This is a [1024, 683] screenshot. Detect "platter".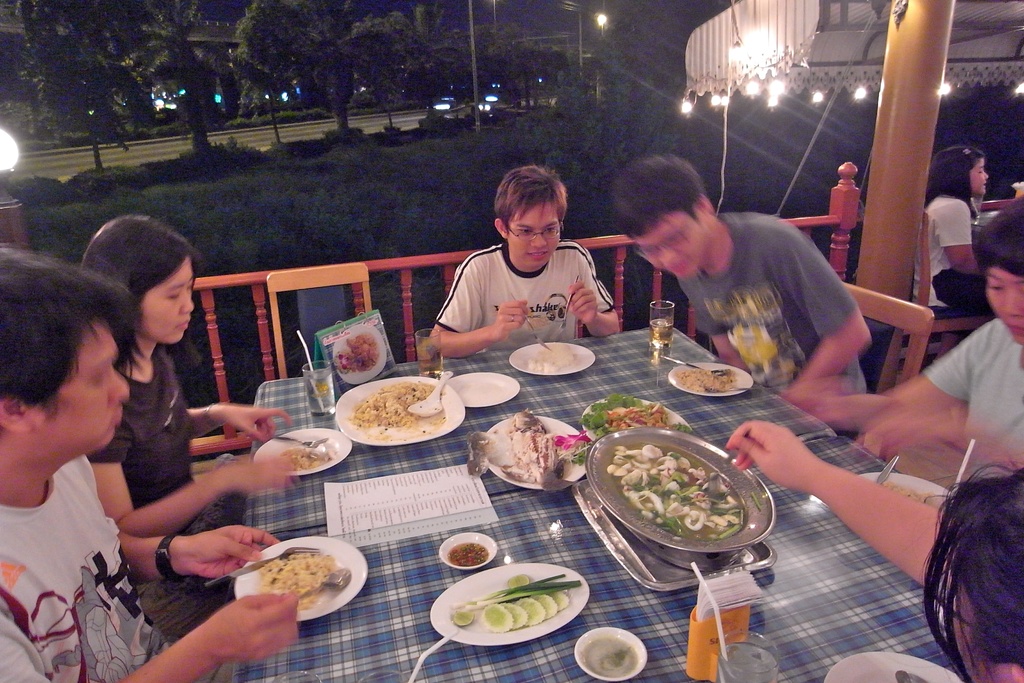
bbox(426, 563, 591, 646).
